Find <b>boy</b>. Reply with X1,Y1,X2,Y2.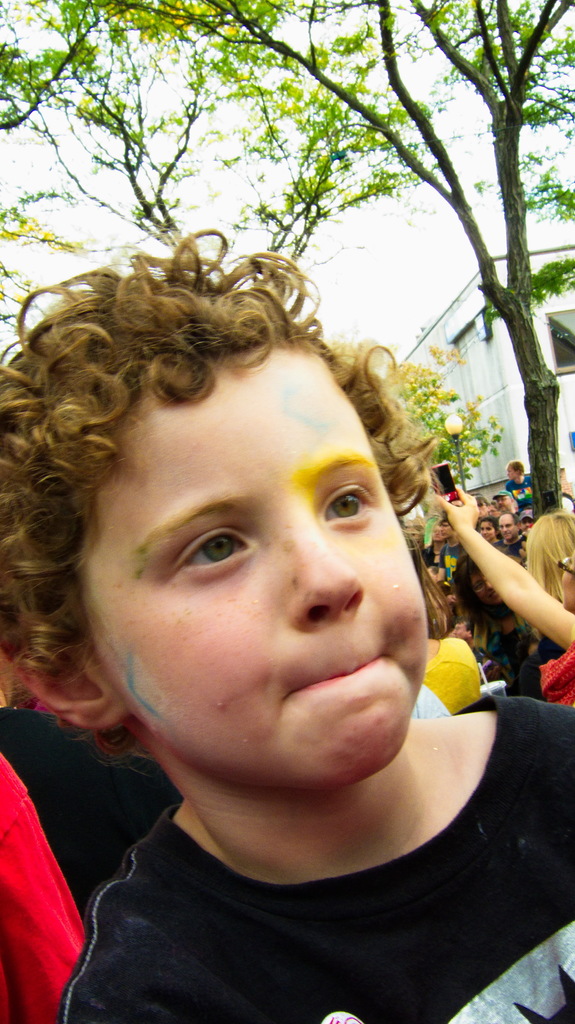
16,188,496,1008.
